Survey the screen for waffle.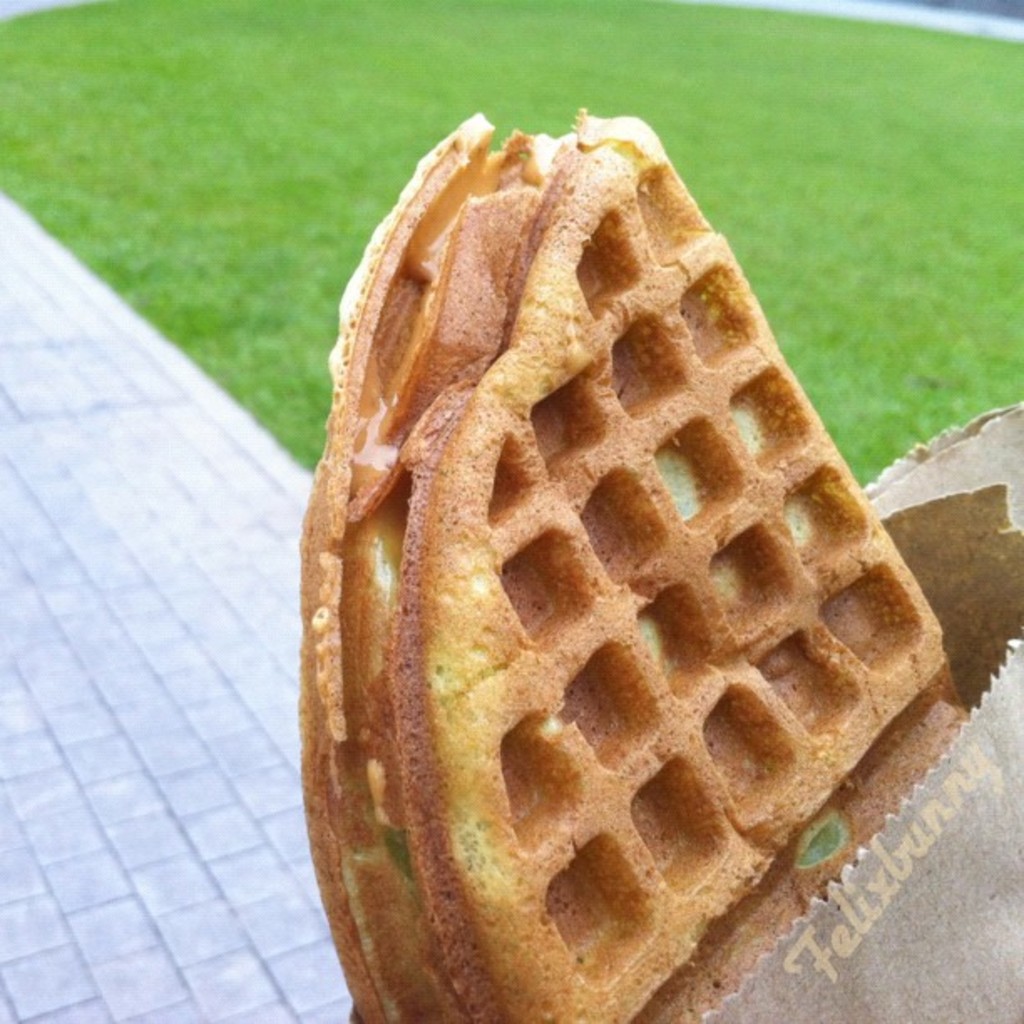
Survey found: x1=301 y1=110 x2=965 y2=1022.
